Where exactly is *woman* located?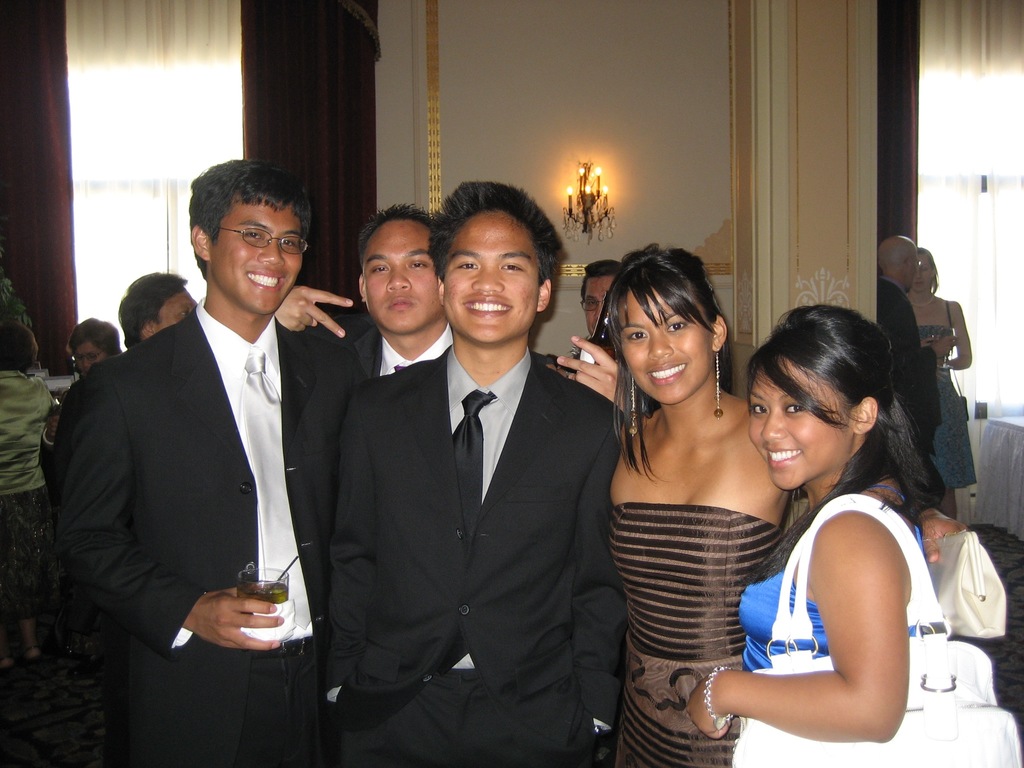
Its bounding box is 0/325/60/669.
